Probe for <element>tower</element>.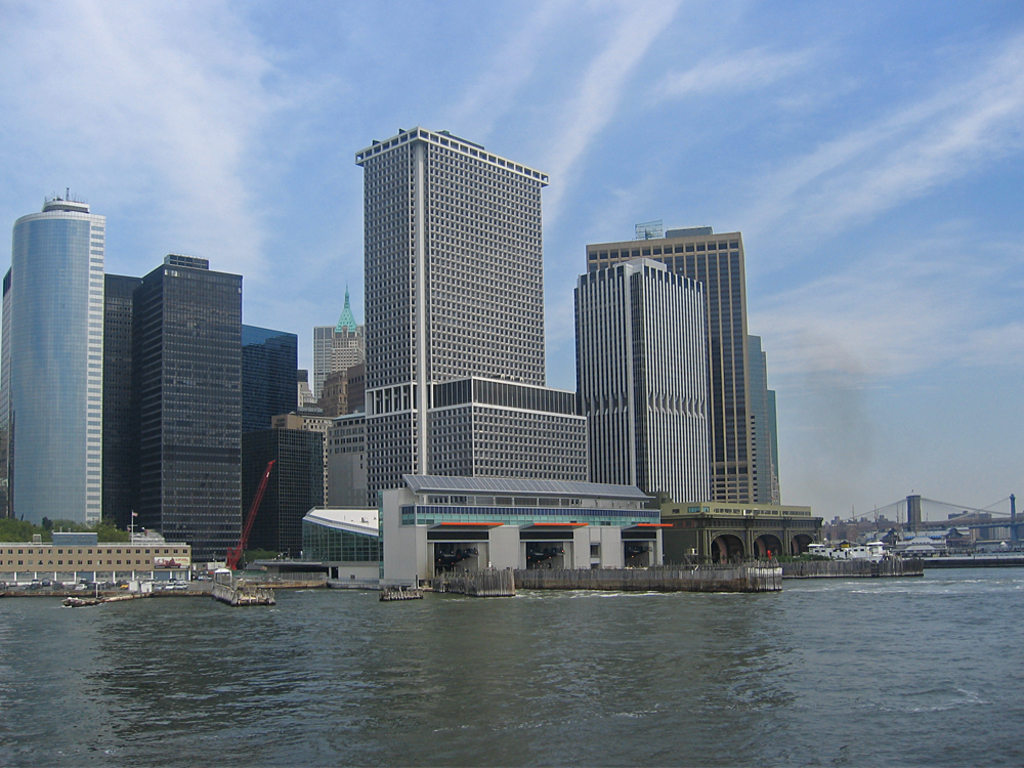
Probe result: {"x1": 237, "y1": 324, "x2": 301, "y2": 550}.
